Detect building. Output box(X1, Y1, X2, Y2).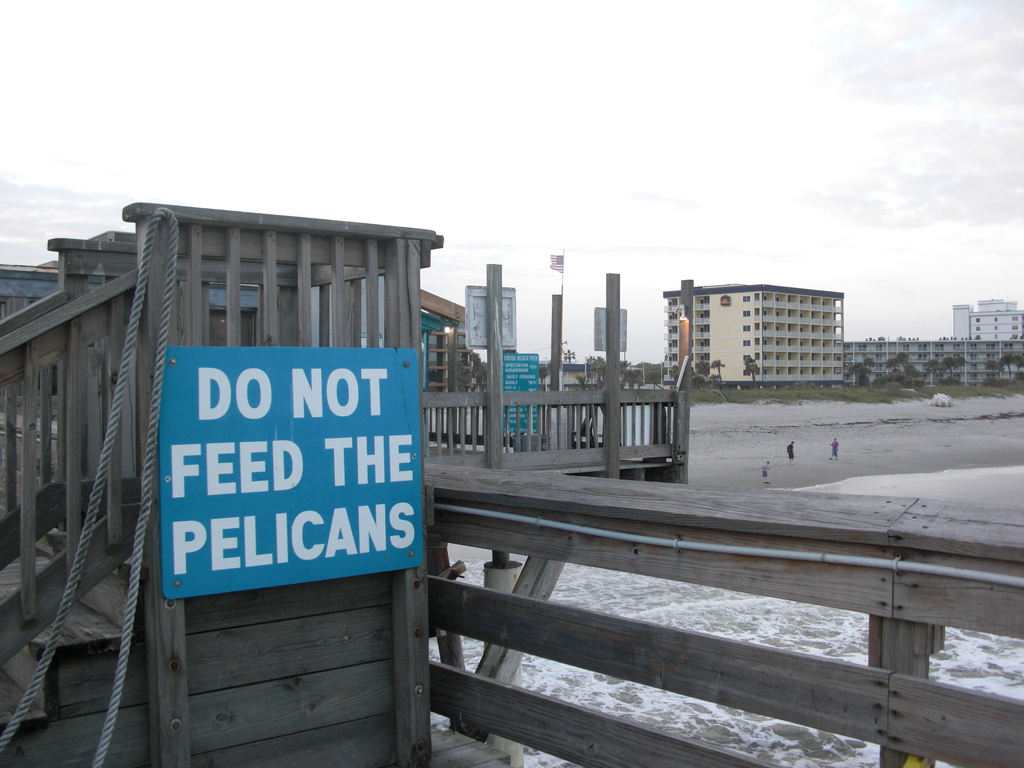
box(659, 280, 848, 390).
